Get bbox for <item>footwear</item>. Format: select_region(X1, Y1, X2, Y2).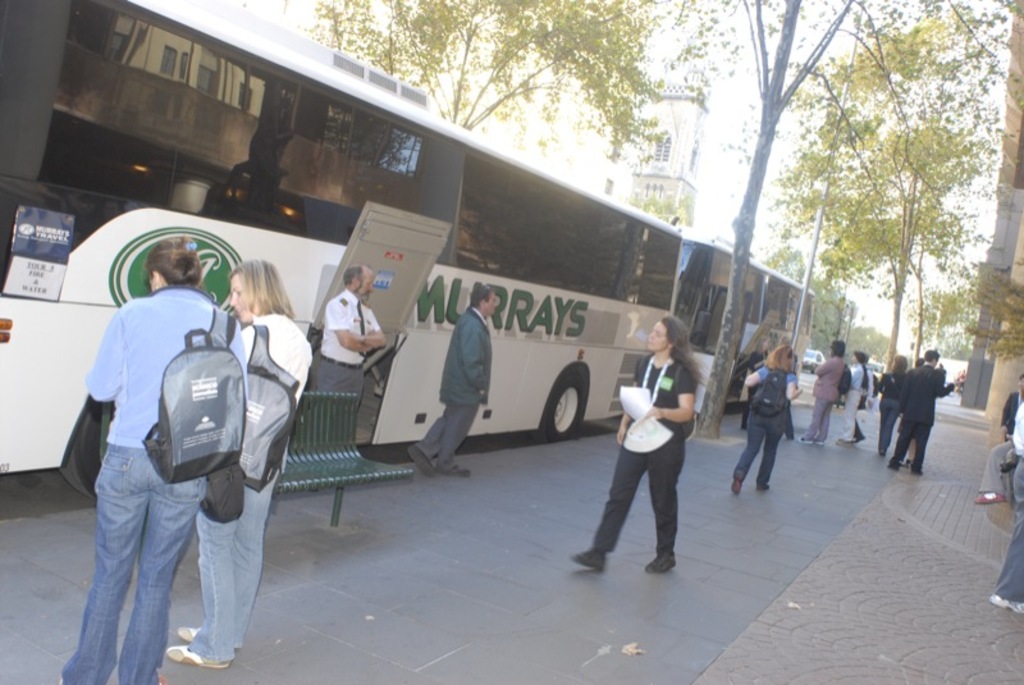
select_region(804, 437, 822, 442).
